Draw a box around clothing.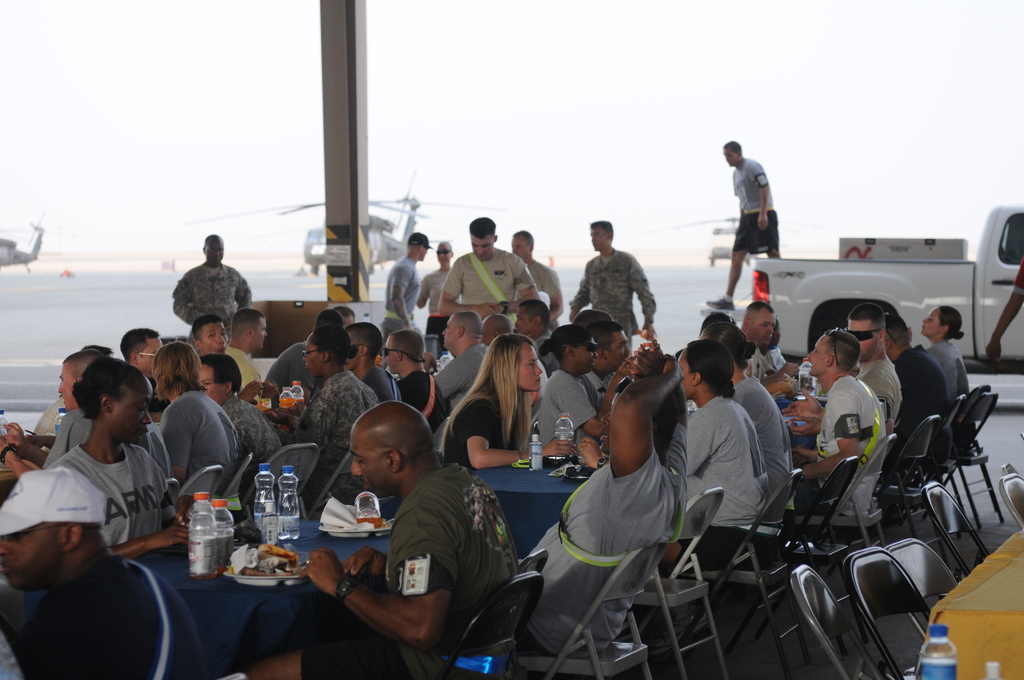
[395, 369, 452, 433].
